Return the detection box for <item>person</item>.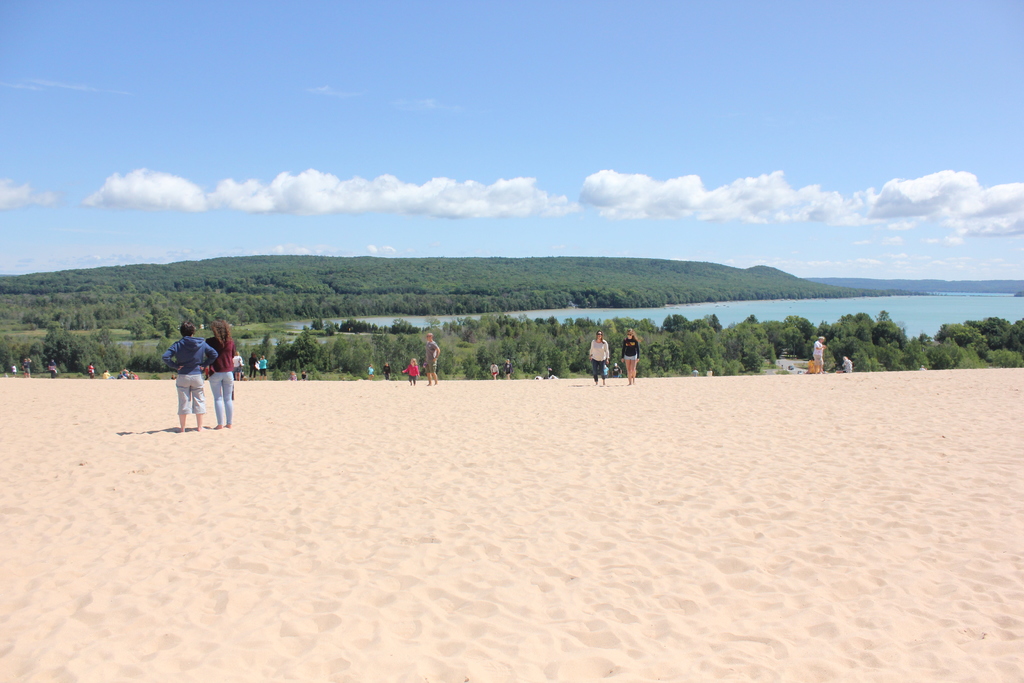
locate(840, 353, 853, 370).
